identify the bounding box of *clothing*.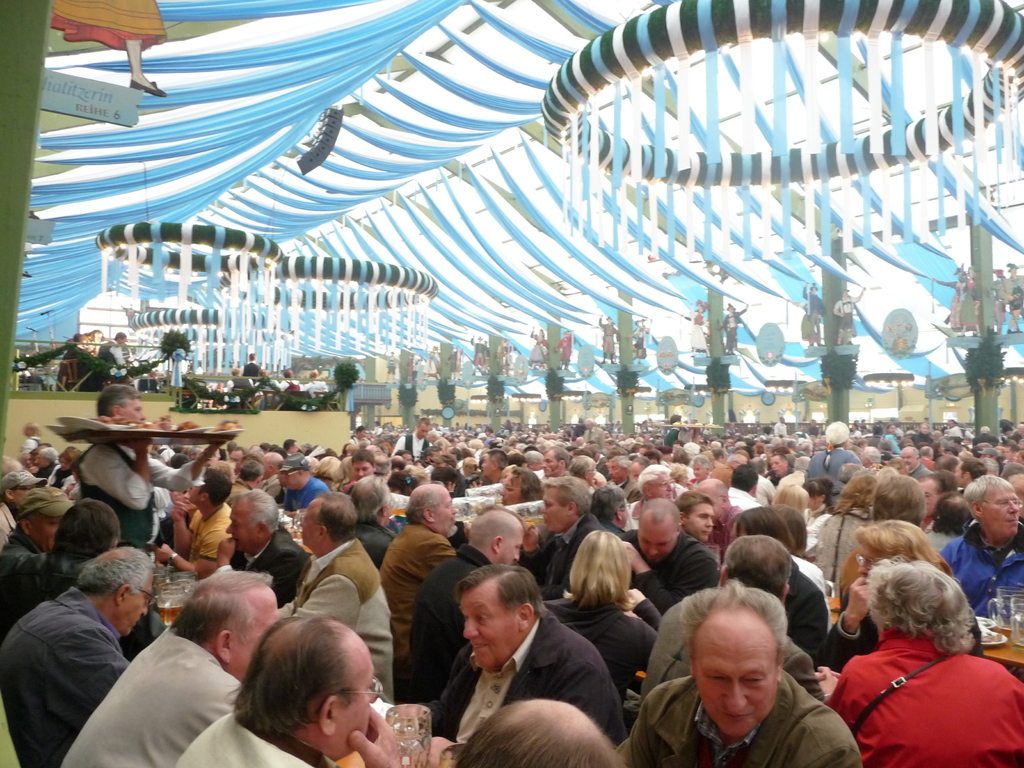
[left=57, top=626, right=239, bottom=767].
